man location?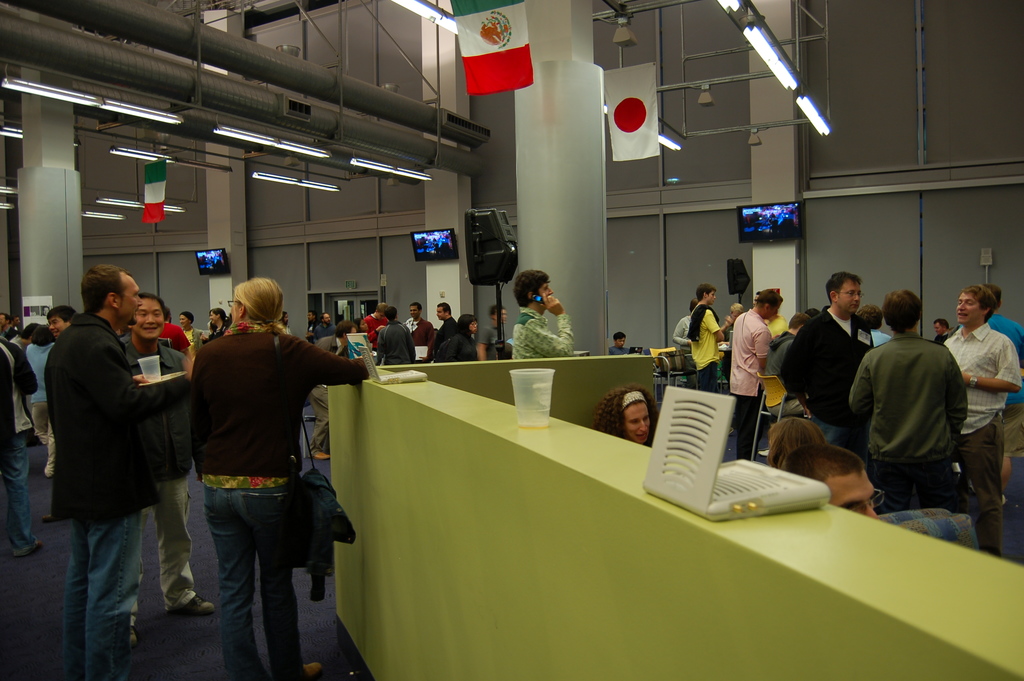
select_region(119, 291, 216, 639)
